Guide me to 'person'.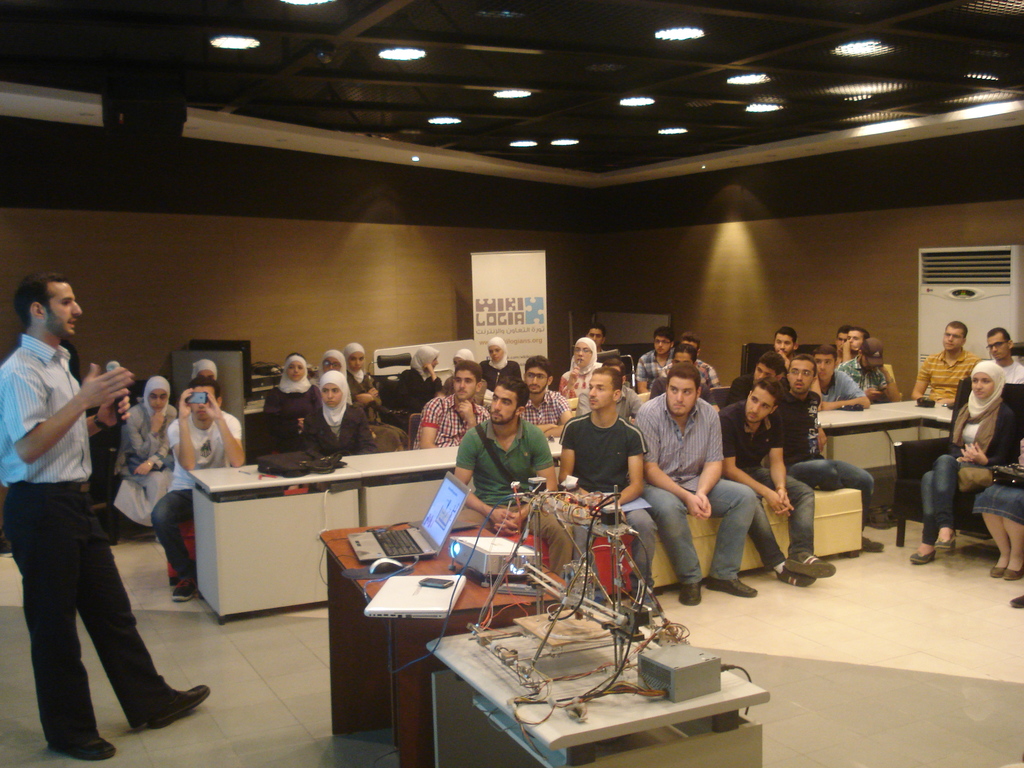
Guidance: {"x1": 909, "y1": 356, "x2": 1023, "y2": 576}.
